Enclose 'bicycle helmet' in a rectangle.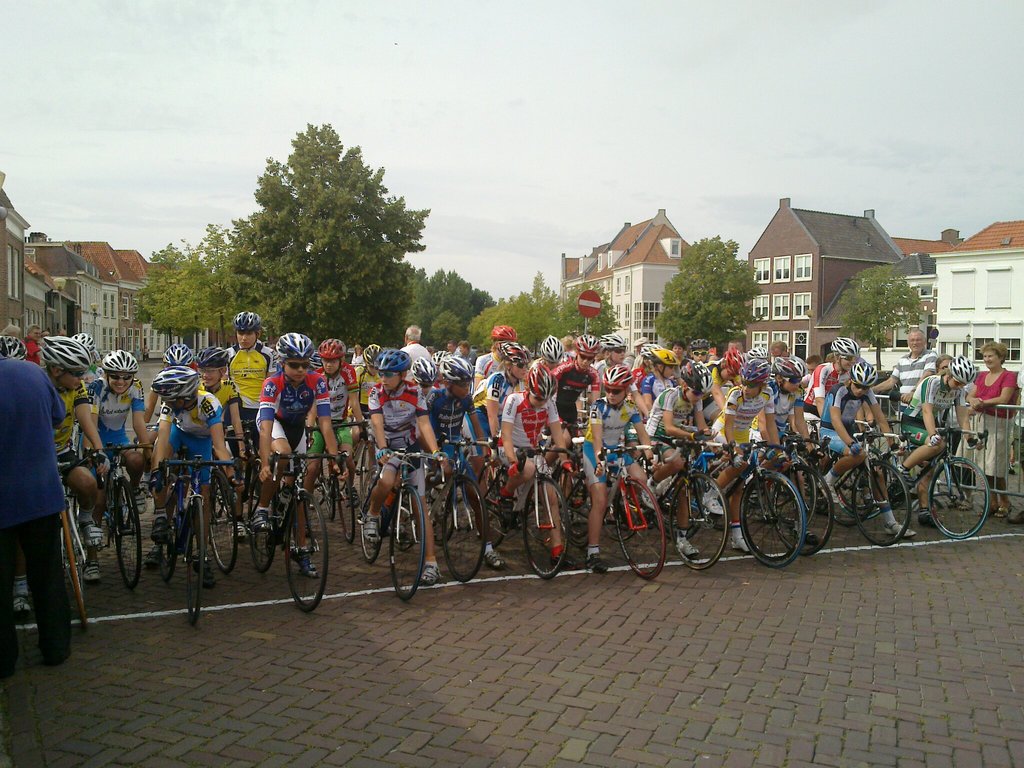
(x1=440, y1=353, x2=472, y2=380).
